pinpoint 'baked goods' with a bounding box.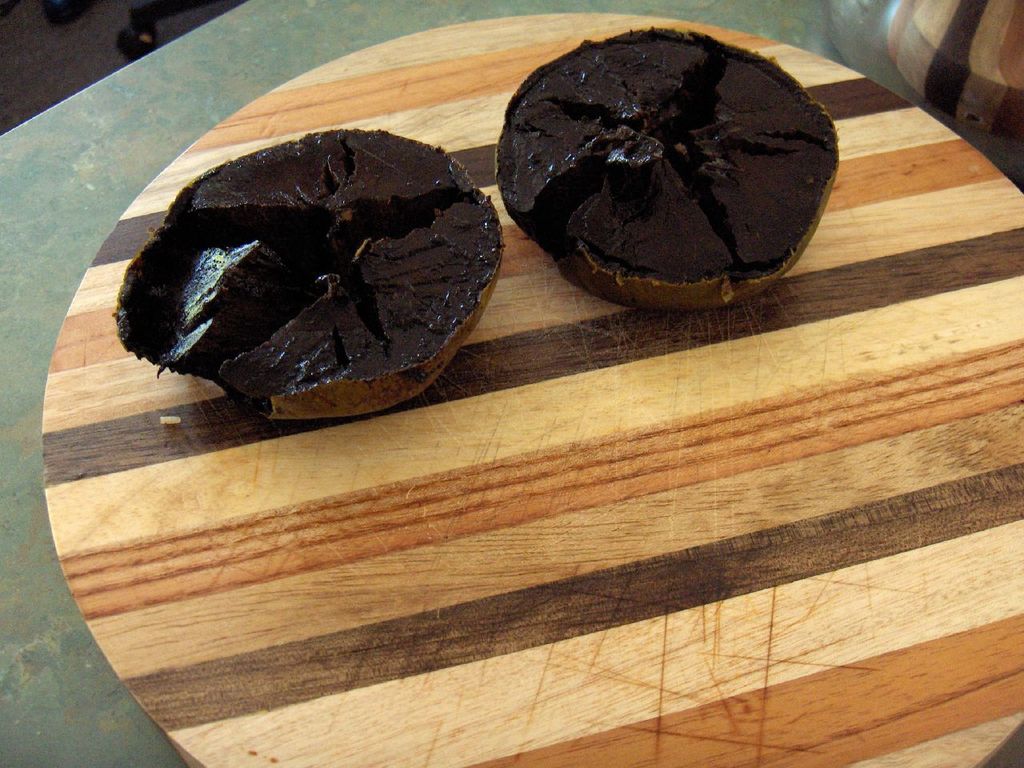
{"left": 114, "top": 133, "right": 503, "bottom": 414}.
